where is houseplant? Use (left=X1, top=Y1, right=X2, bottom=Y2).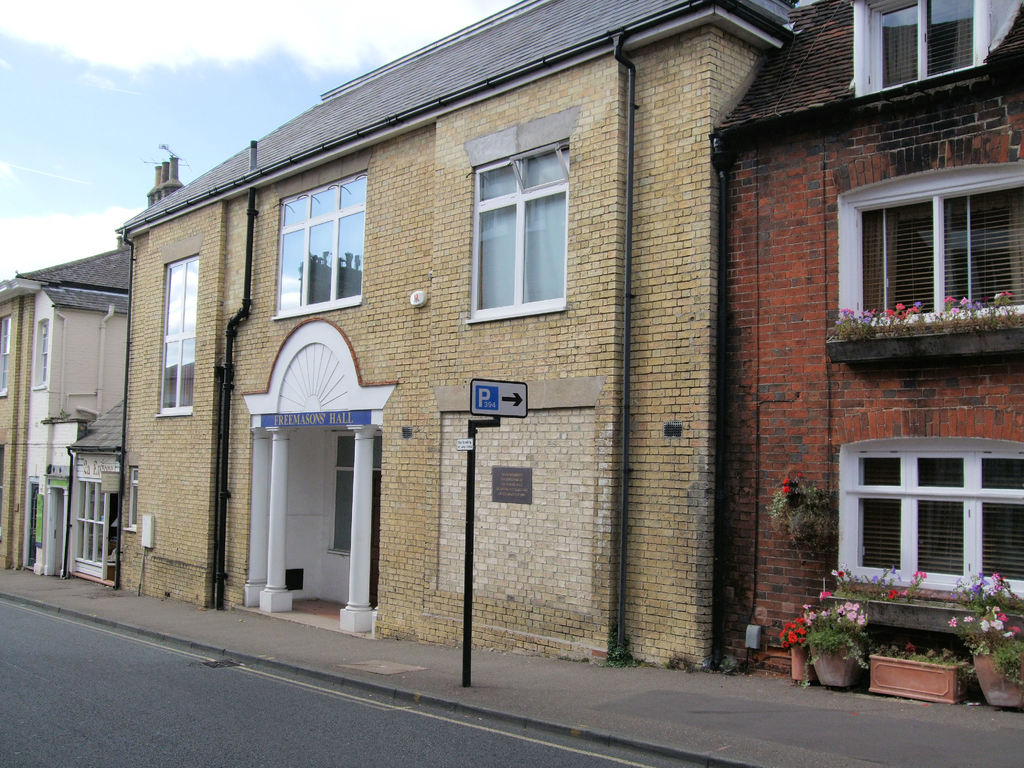
(left=778, top=617, right=818, bottom=679).
